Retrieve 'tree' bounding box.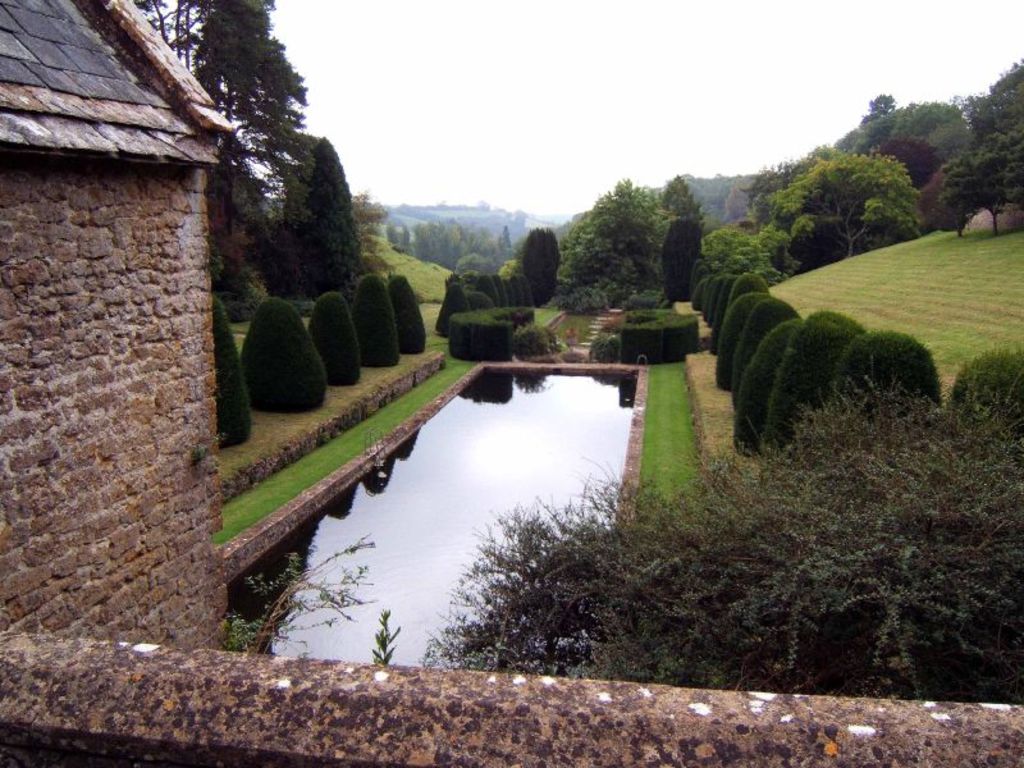
Bounding box: {"x1": 727, "y1": 292, "x2": 801, "y2": 406}.
